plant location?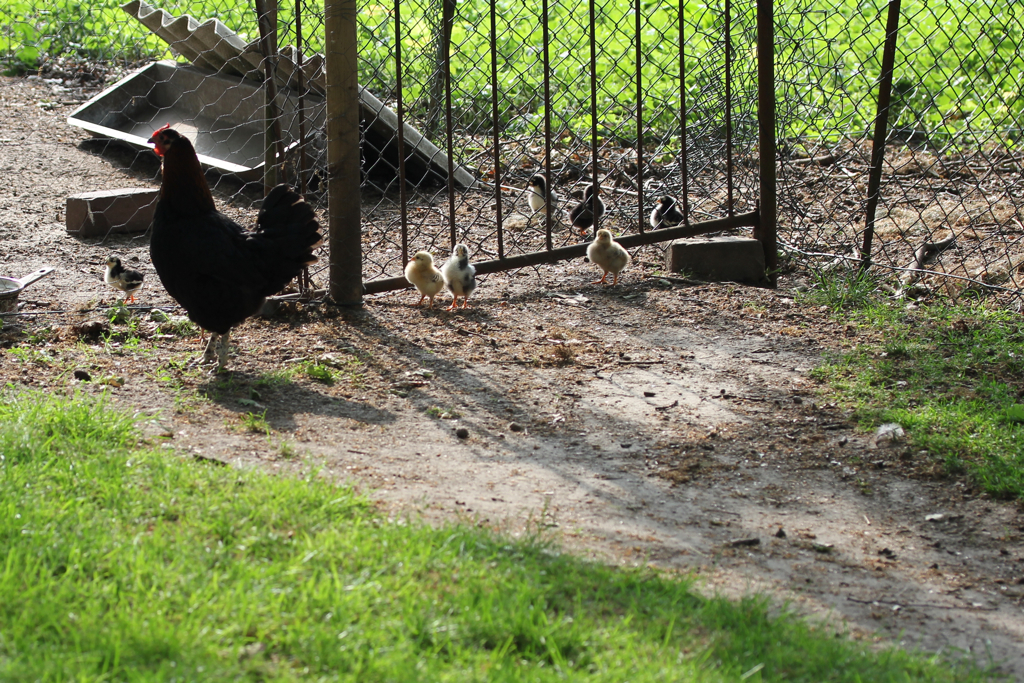
{"left": 287, "top": 356, "right": 356, "bottom": 380}
